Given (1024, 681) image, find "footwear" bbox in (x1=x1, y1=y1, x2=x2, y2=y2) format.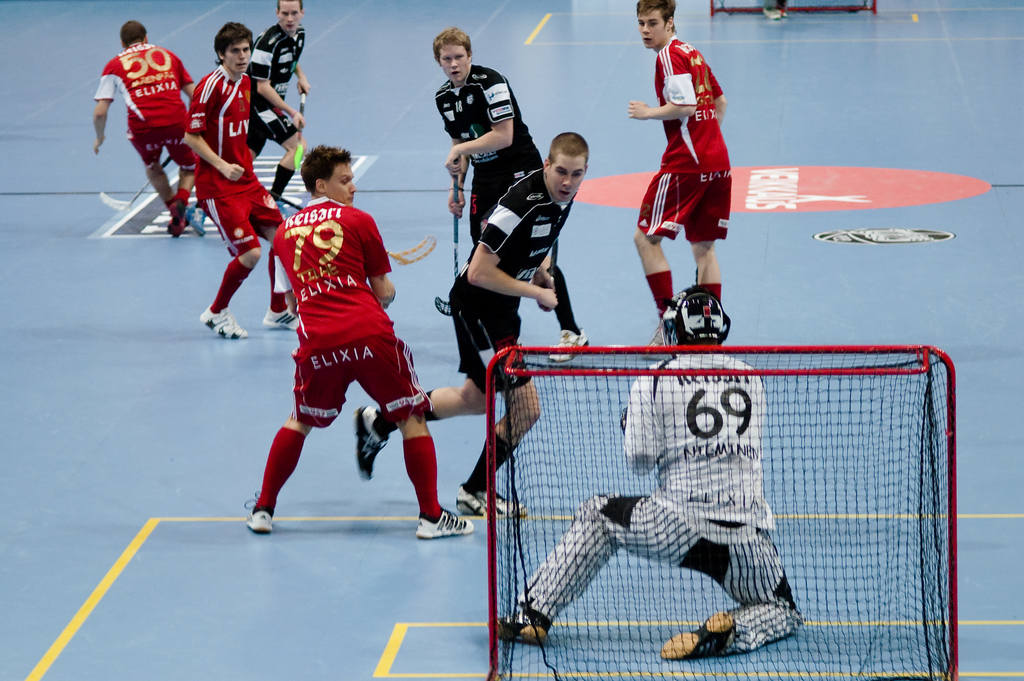
(x1=494, y1=610, x2=553, y2=637).
